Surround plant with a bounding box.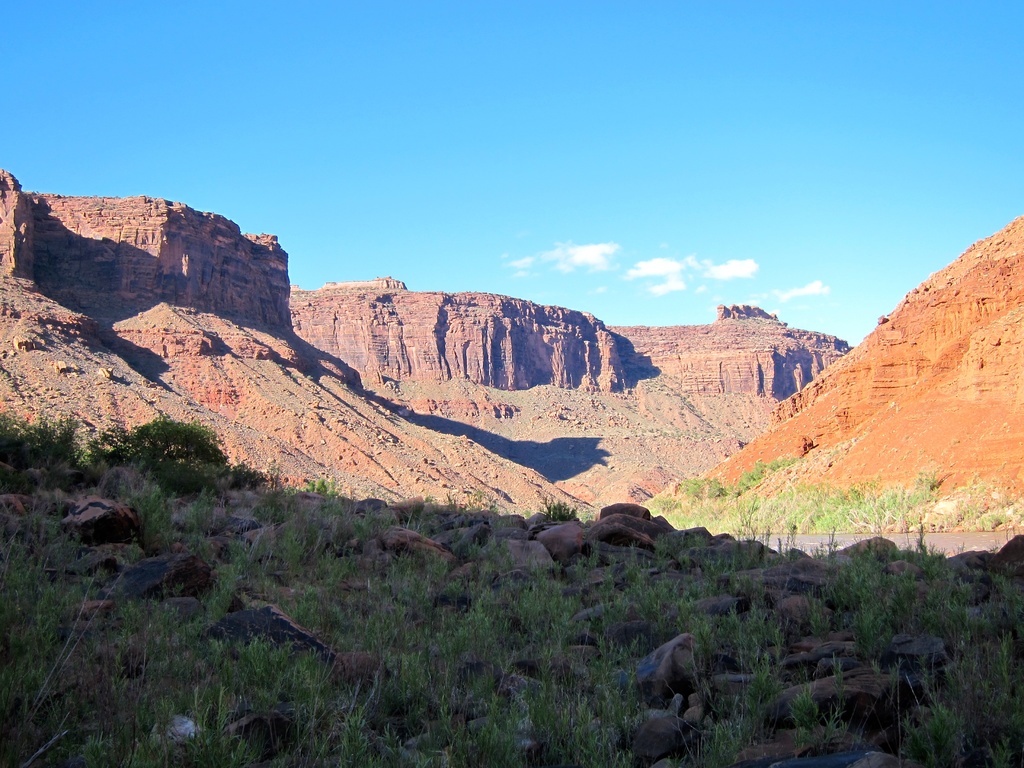
crop(248, 493, 342, 579).
